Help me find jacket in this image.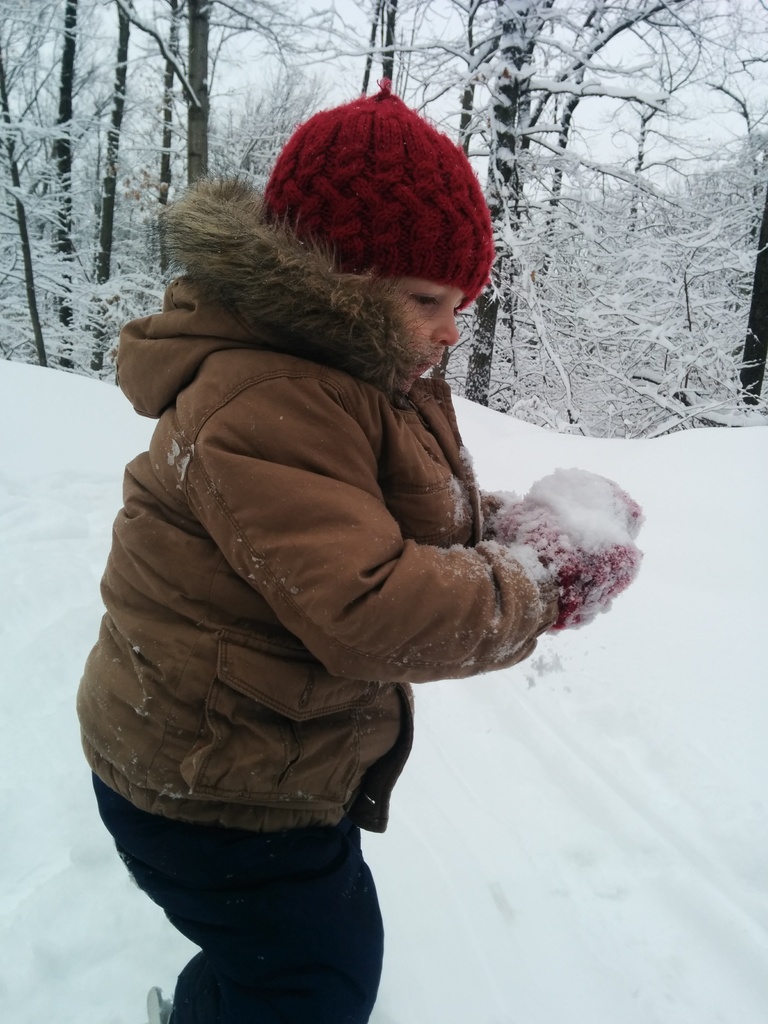
Found it: <box>96,93,617,920</box>.
